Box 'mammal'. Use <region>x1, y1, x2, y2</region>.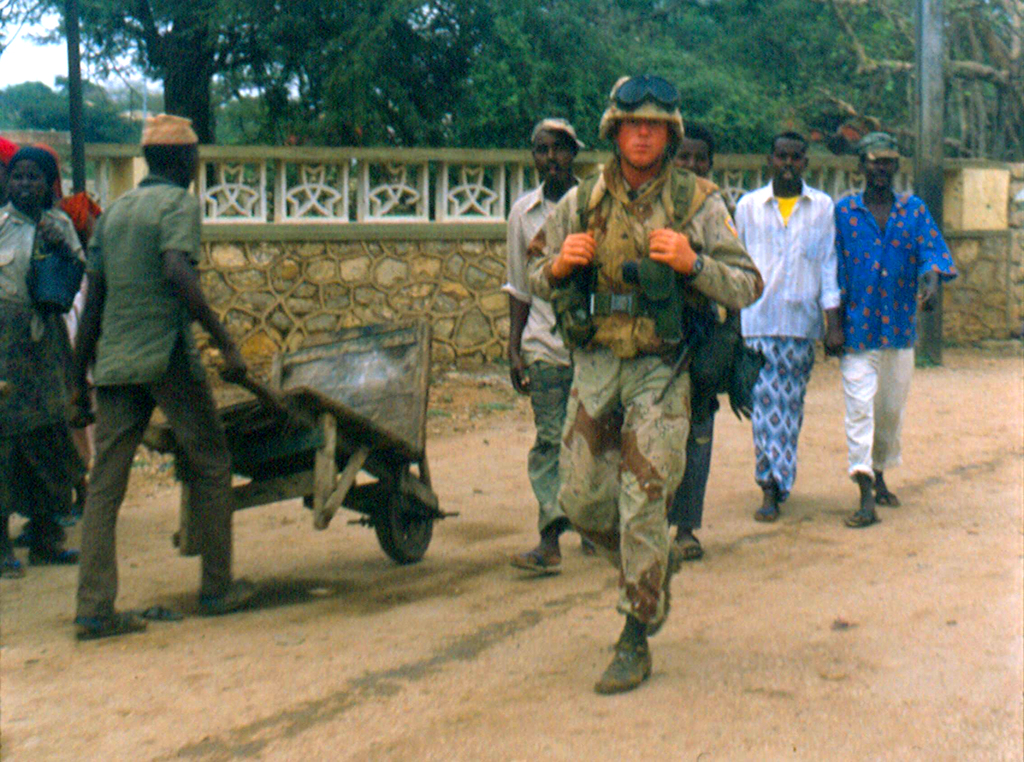
<region>0, 135, 17, 205</region>.
